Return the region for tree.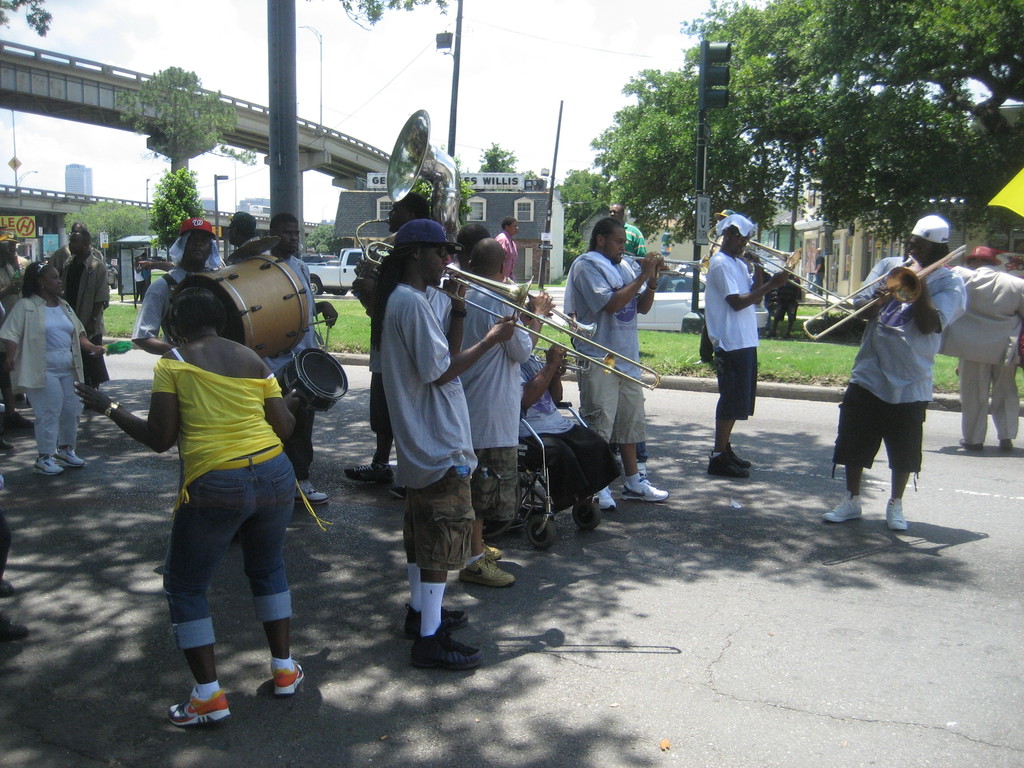
region(599, 61, 763, 267).
